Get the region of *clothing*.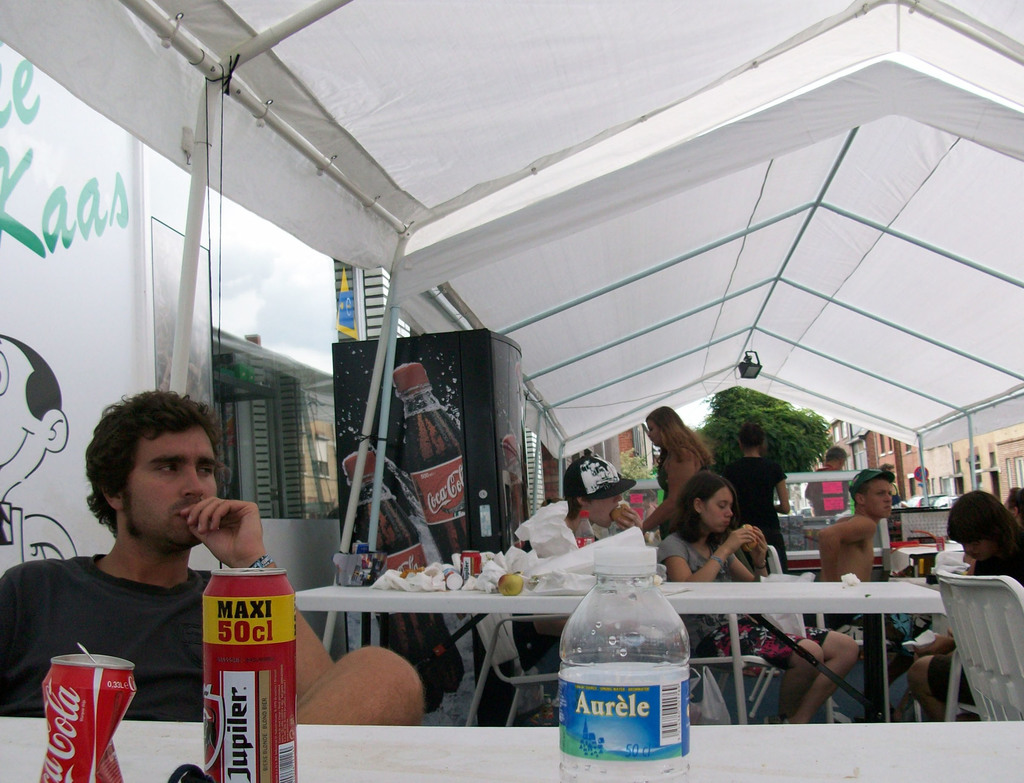
513/508/635/669.
